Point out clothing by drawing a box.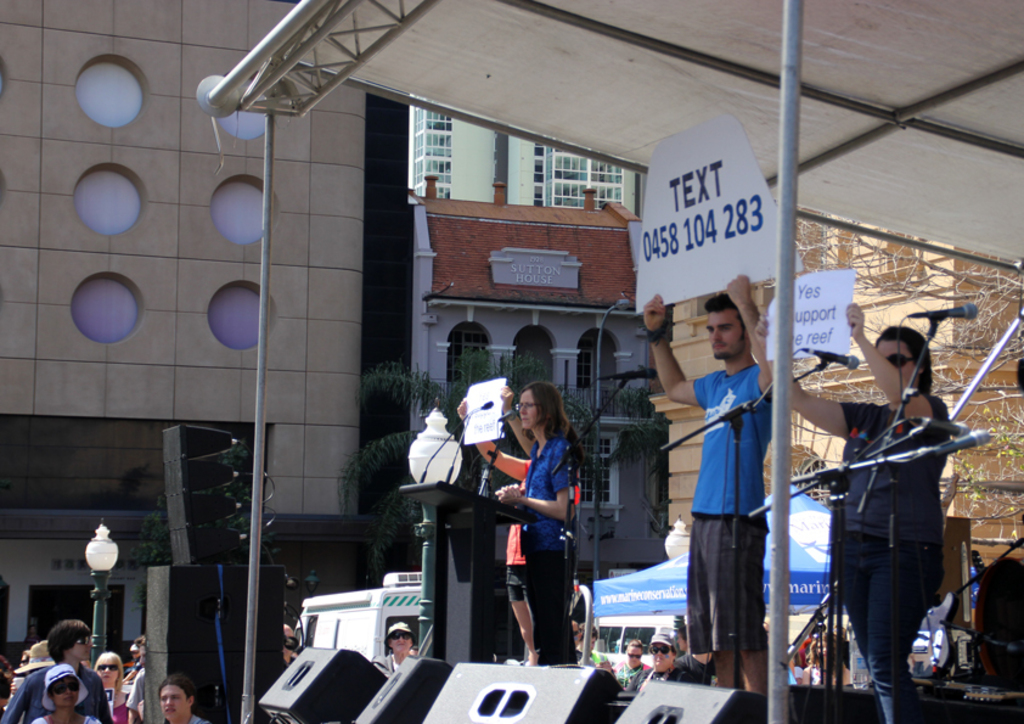
(x1=693, y1=318, x2=789, y2=661).
